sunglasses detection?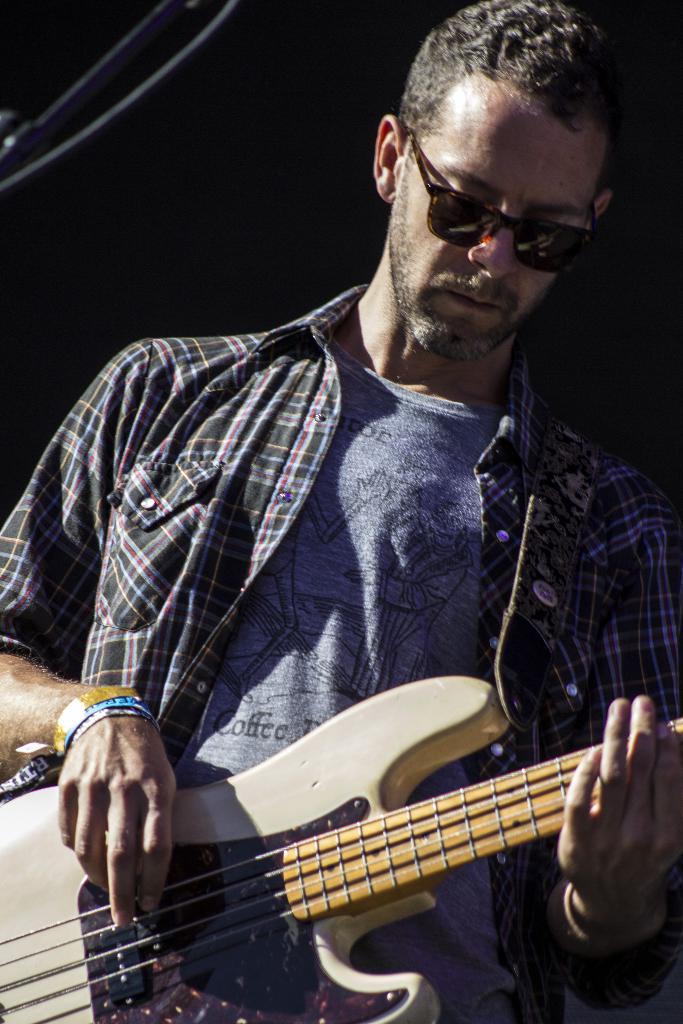
[411,130,597,277]
